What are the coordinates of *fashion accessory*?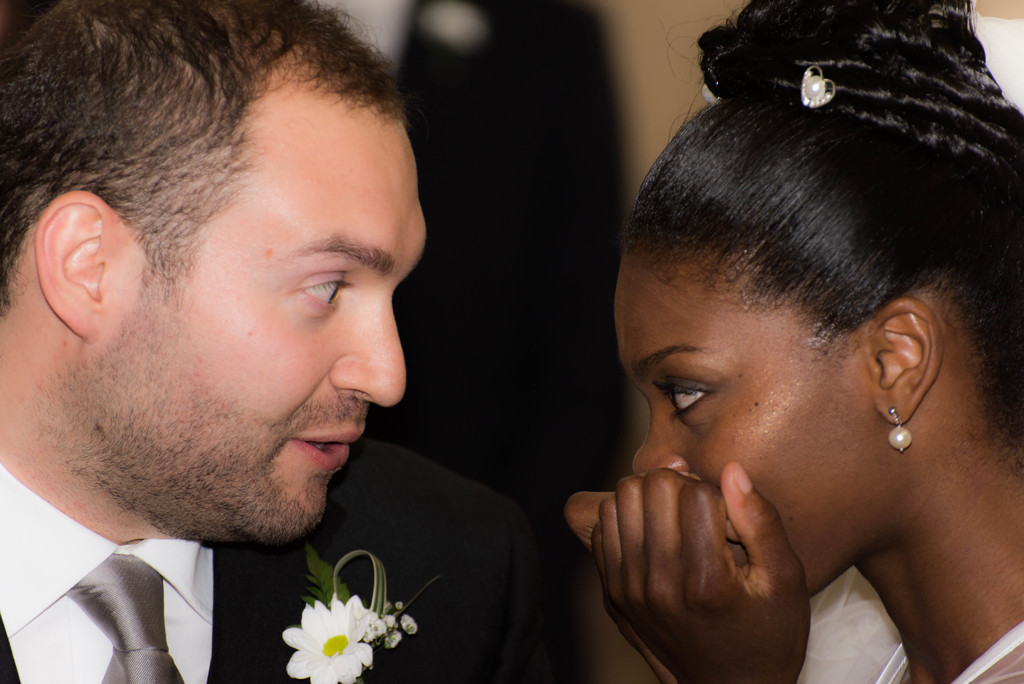
799:63:838:108.
